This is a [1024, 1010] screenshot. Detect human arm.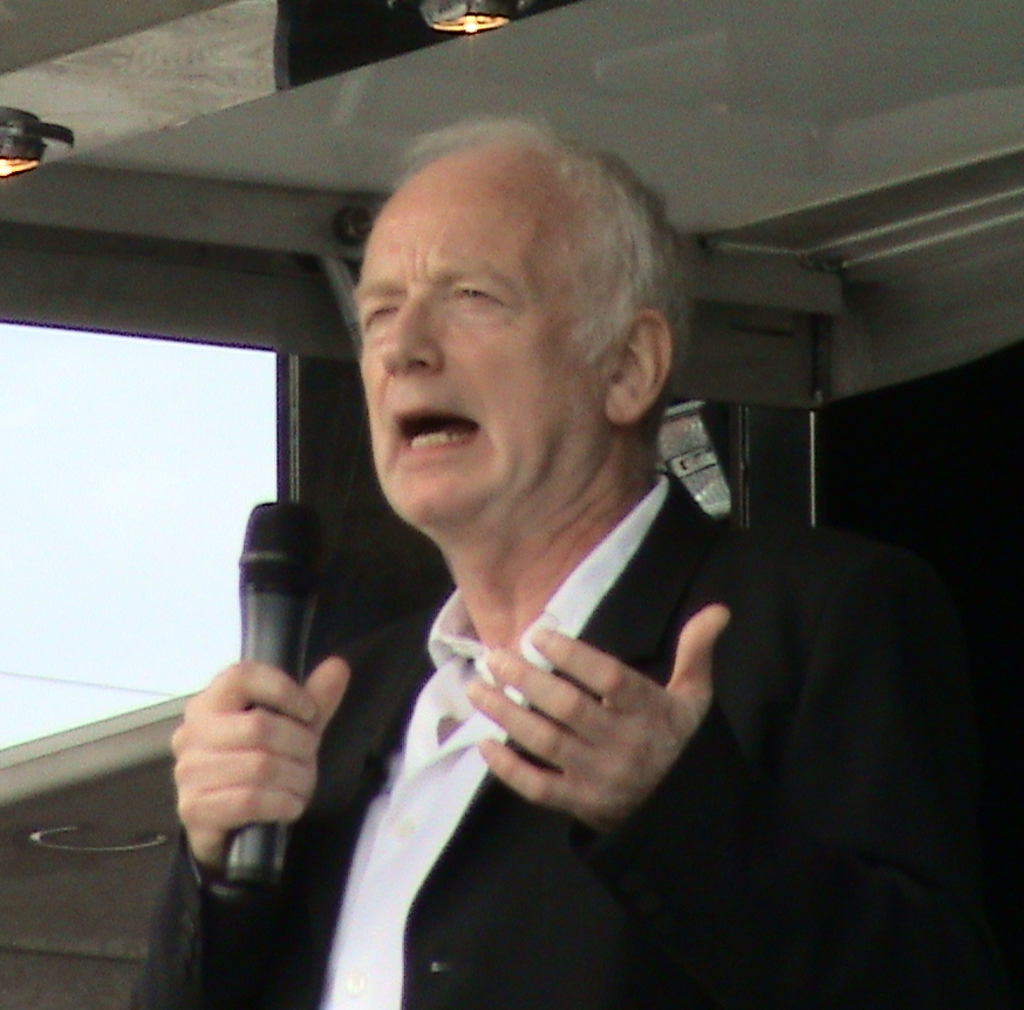
select_region(473, 561, 1023, 1009).
